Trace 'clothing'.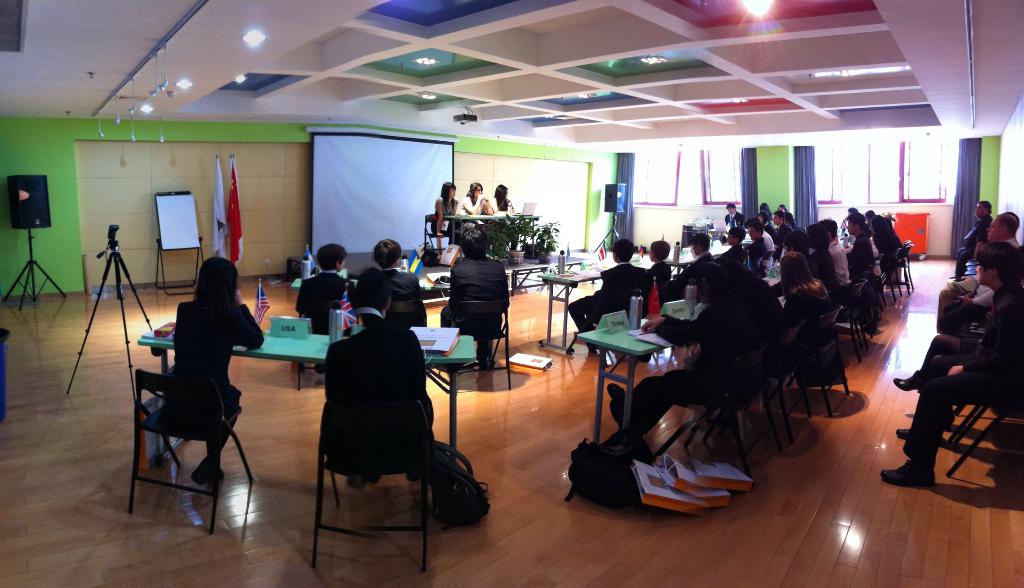
Traced to BBox(619, 297, 766, 443).
